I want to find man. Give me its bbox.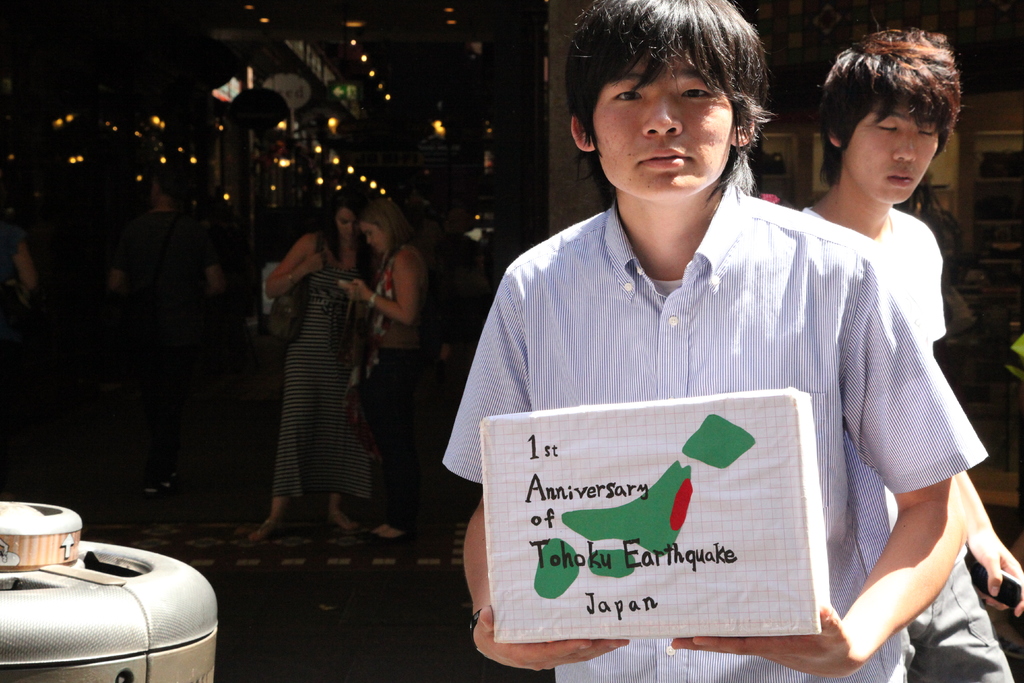
l=403, t=21, r=961, b=659.
